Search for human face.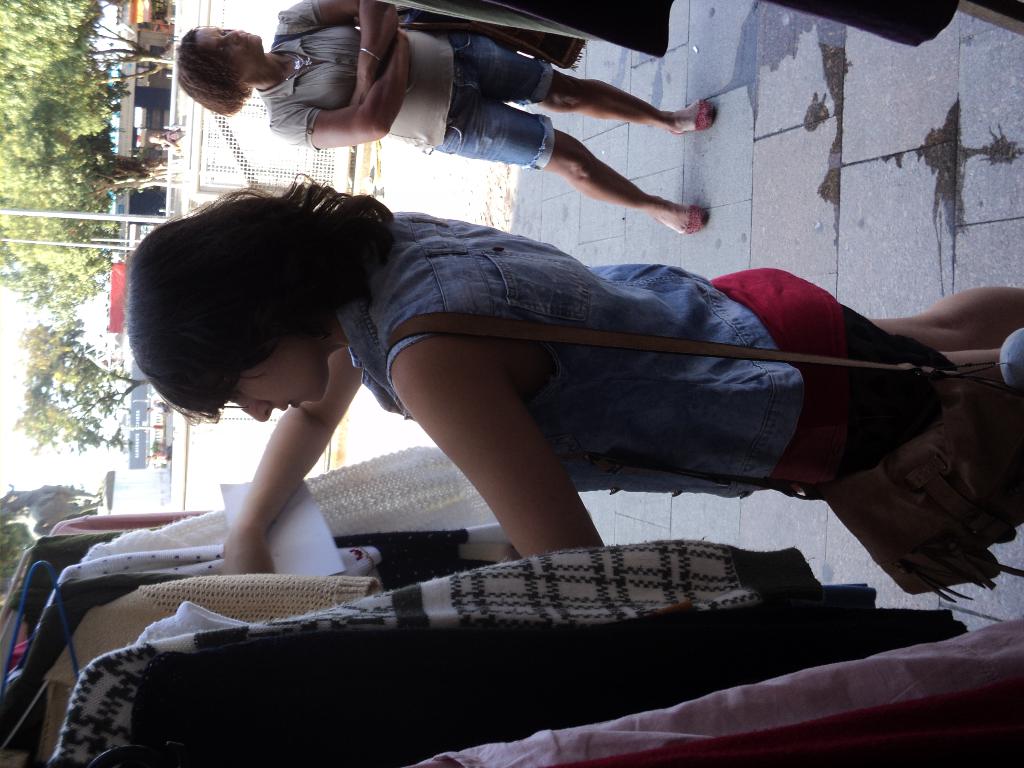
Found at BBox(214, 329, 324, 422).
